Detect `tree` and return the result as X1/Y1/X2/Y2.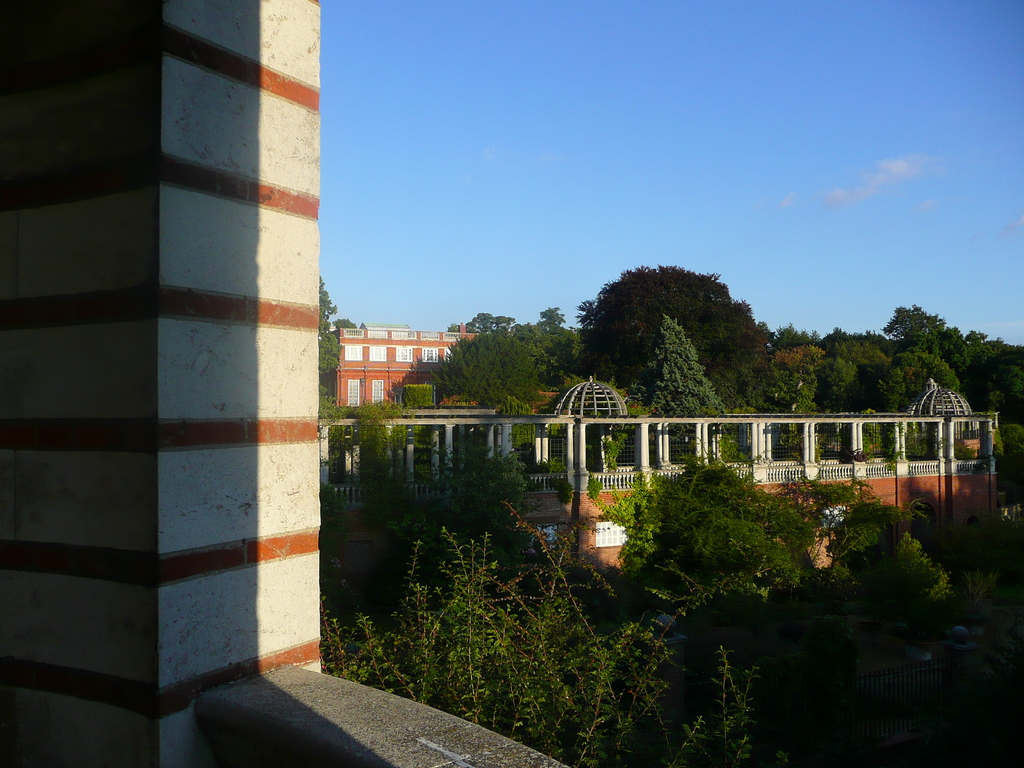
948/331/998/380.
